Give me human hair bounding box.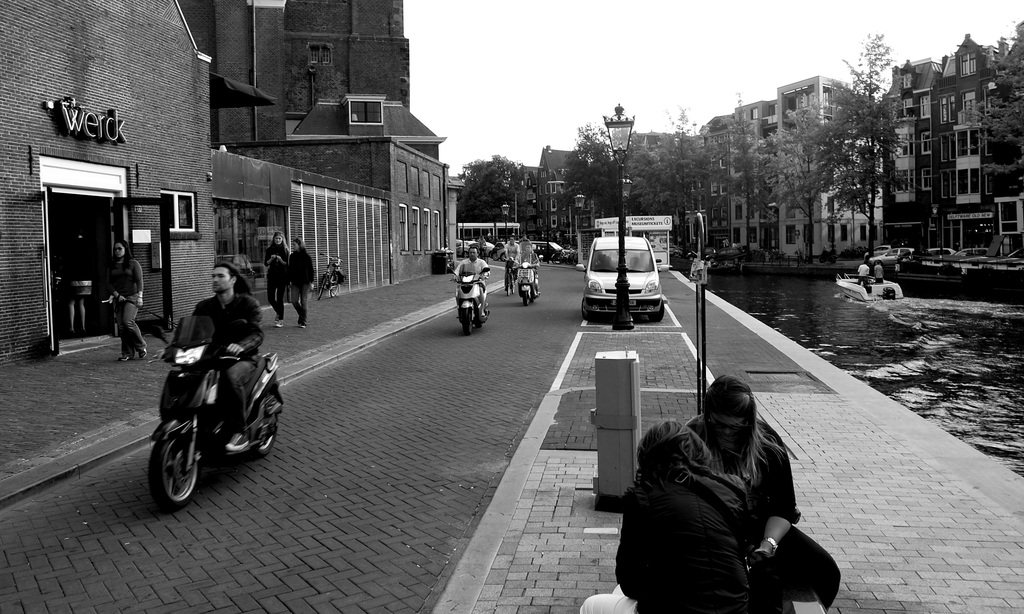
l=294, t=238, r=309, b=254.
